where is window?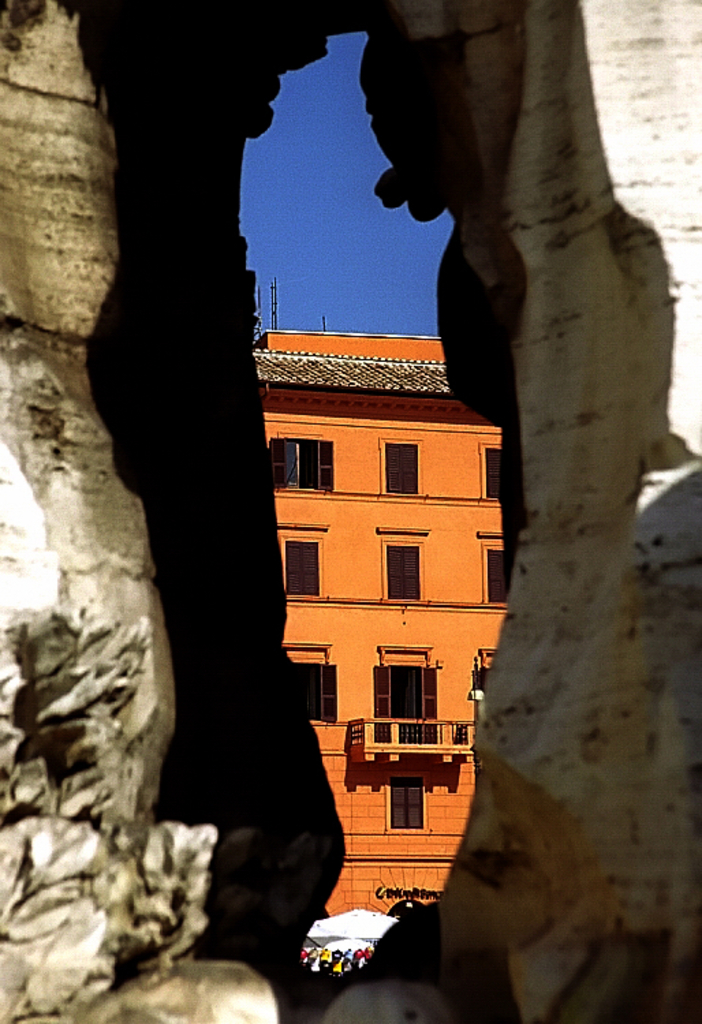
BBox(287, 635, 340, 730).
